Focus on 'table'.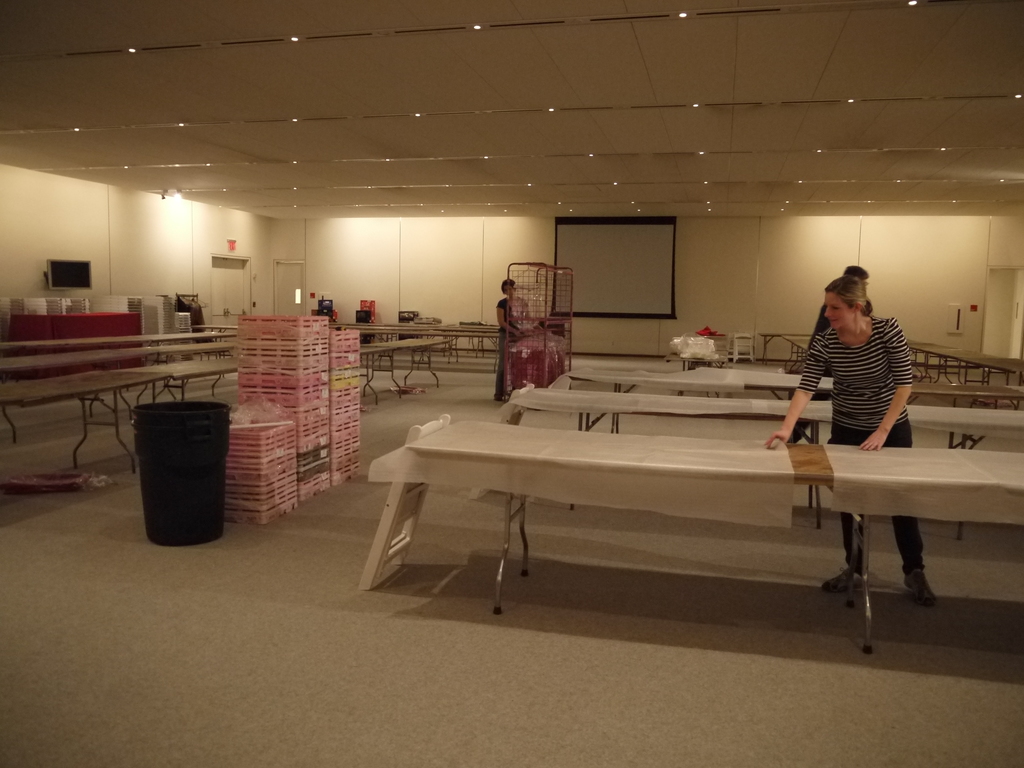
Focused at (0, 332, 154, 352).
